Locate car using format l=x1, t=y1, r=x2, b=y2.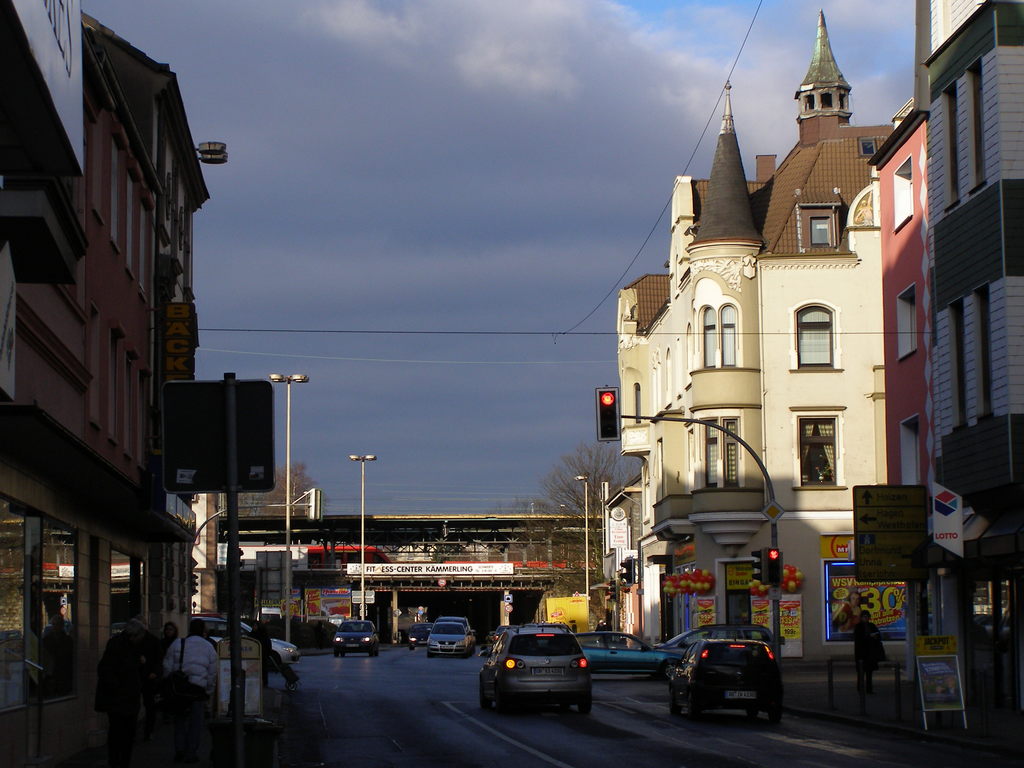
l=665, t=621, r=773, b=666.
